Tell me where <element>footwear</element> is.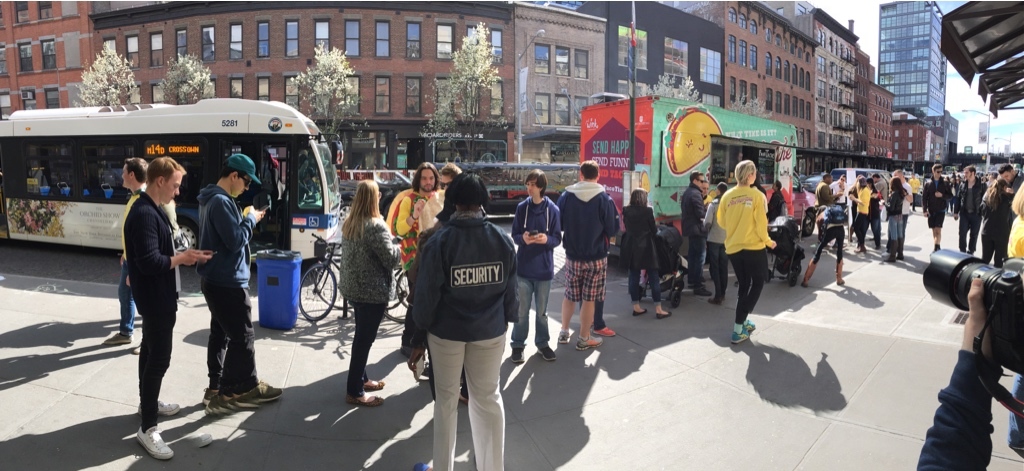
<element>footwear</element> is at bbox=(882, 238, 895, 263).
